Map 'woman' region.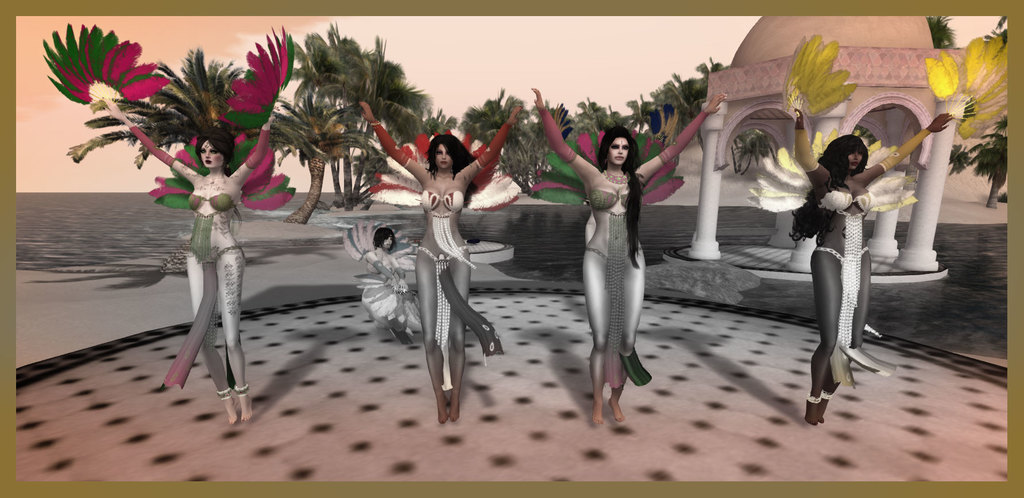
Mapped to 364,99,499,411.
